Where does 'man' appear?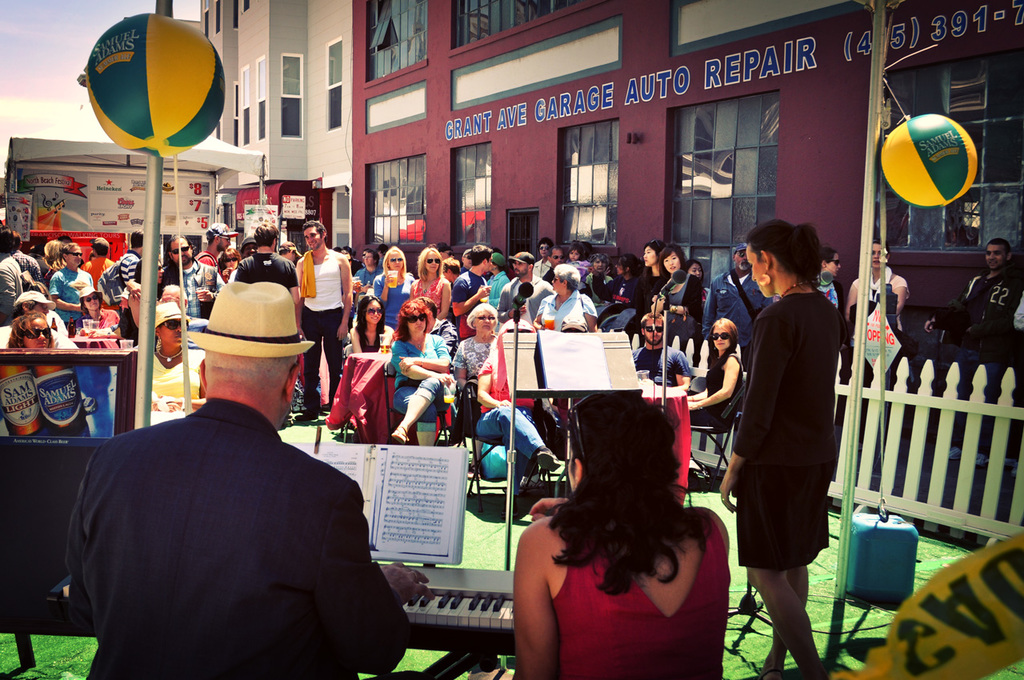
Appears at region(81, 235, 114, 290).
